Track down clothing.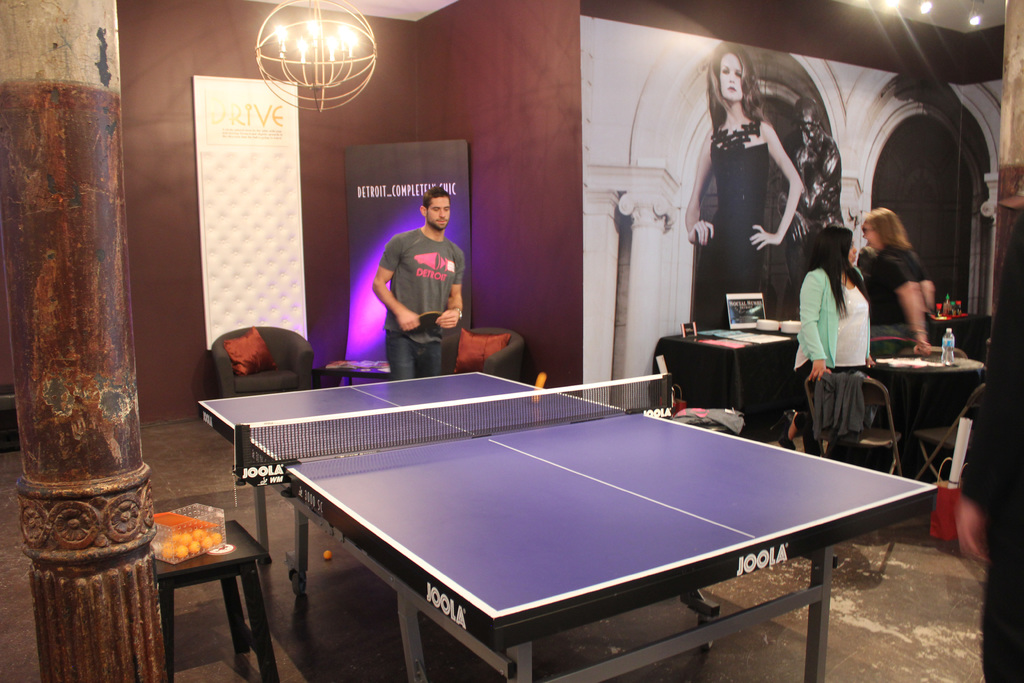
Tracked to [962,213,1023,682].
